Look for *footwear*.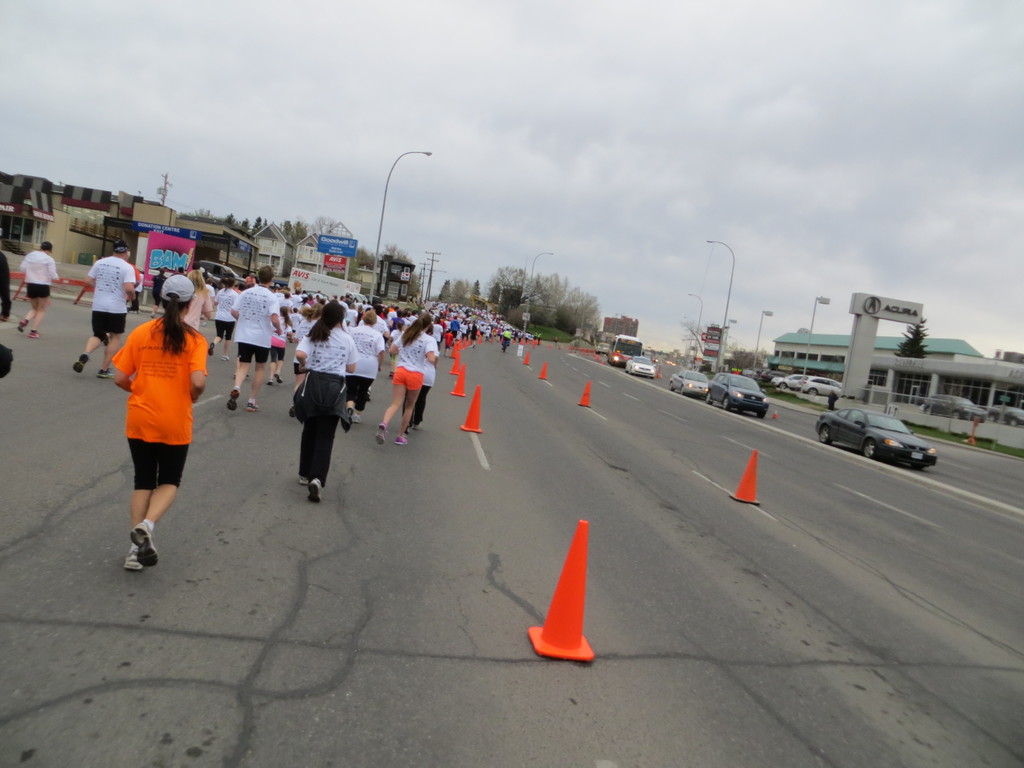
Found: 223/390/239/415.
